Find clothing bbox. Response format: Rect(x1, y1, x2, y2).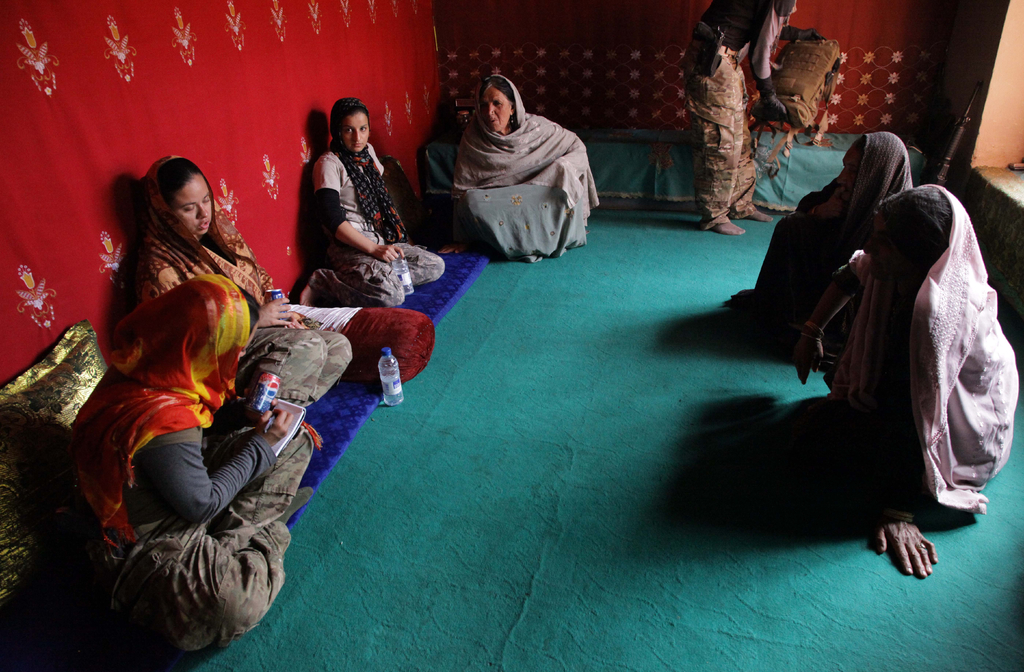
Rect(820, 181, 1022, 513).
